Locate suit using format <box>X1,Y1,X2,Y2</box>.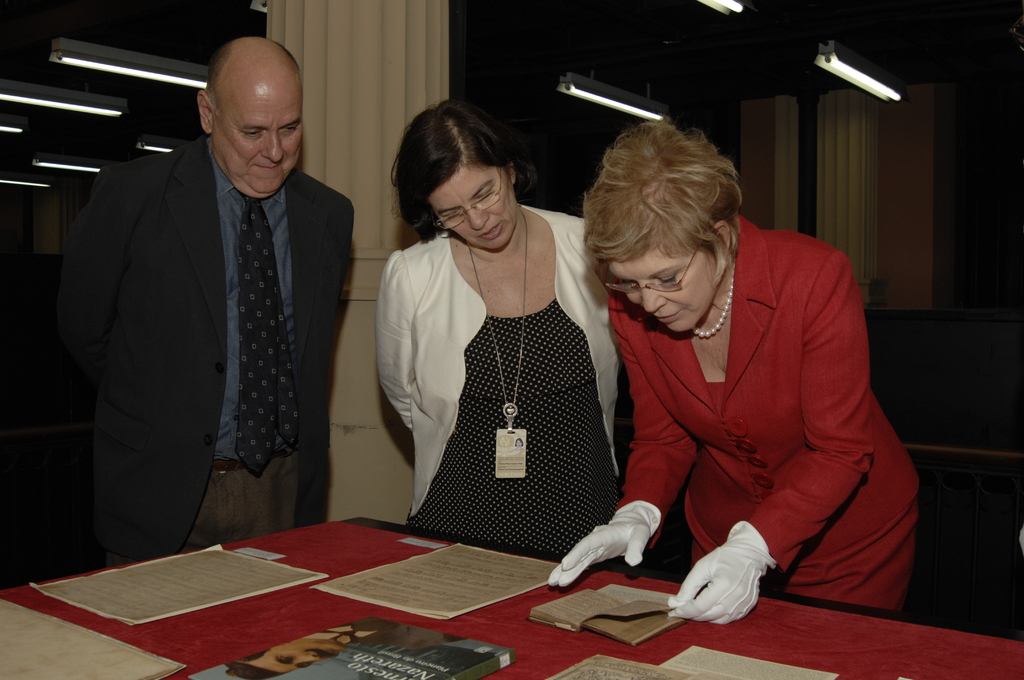
<box>605,217,917,595</box>.
